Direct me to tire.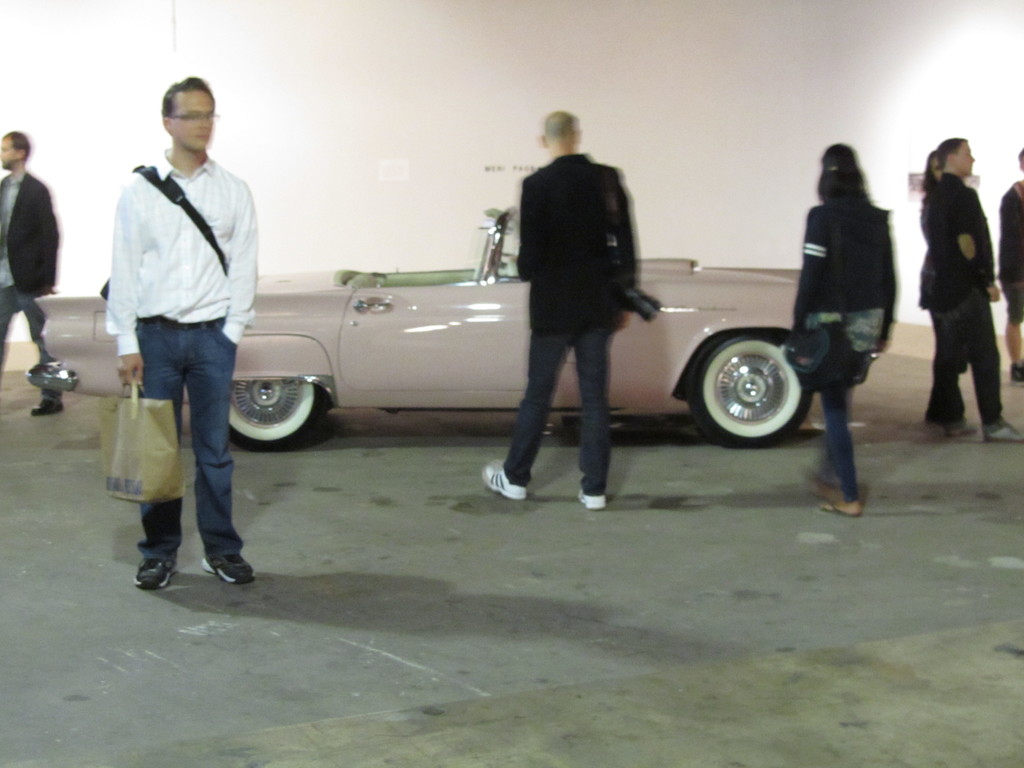
Direction: (693,324,812,439).
